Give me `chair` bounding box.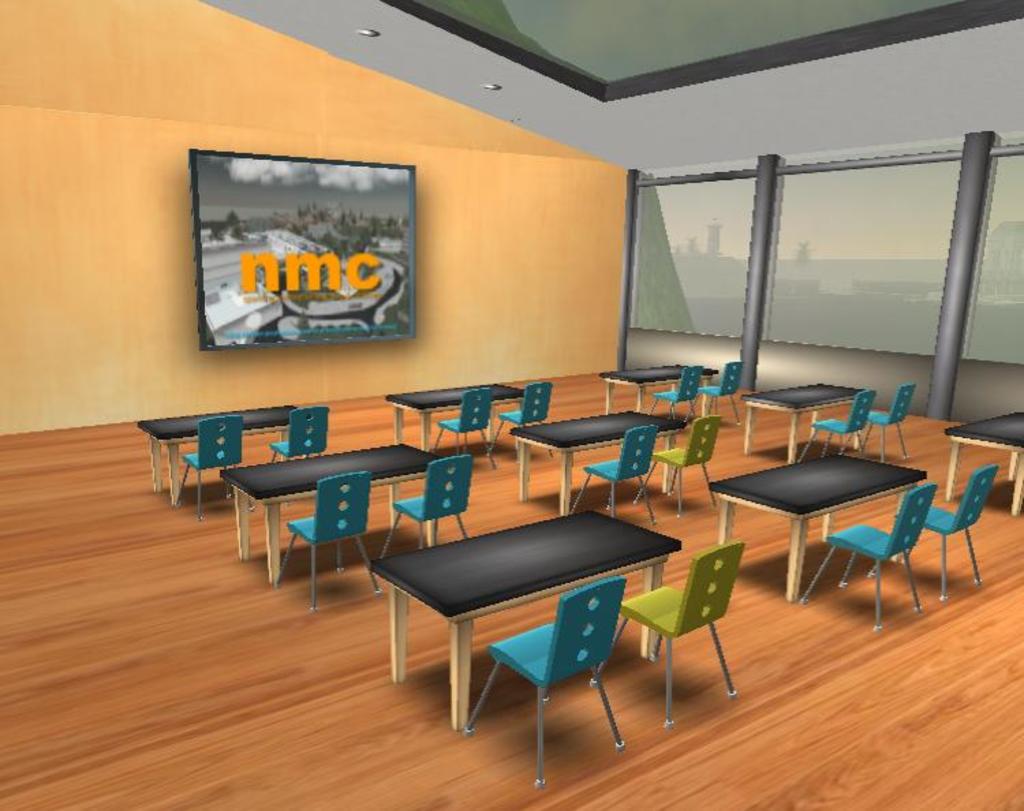
l=797, t=475, r=934, b=636.
